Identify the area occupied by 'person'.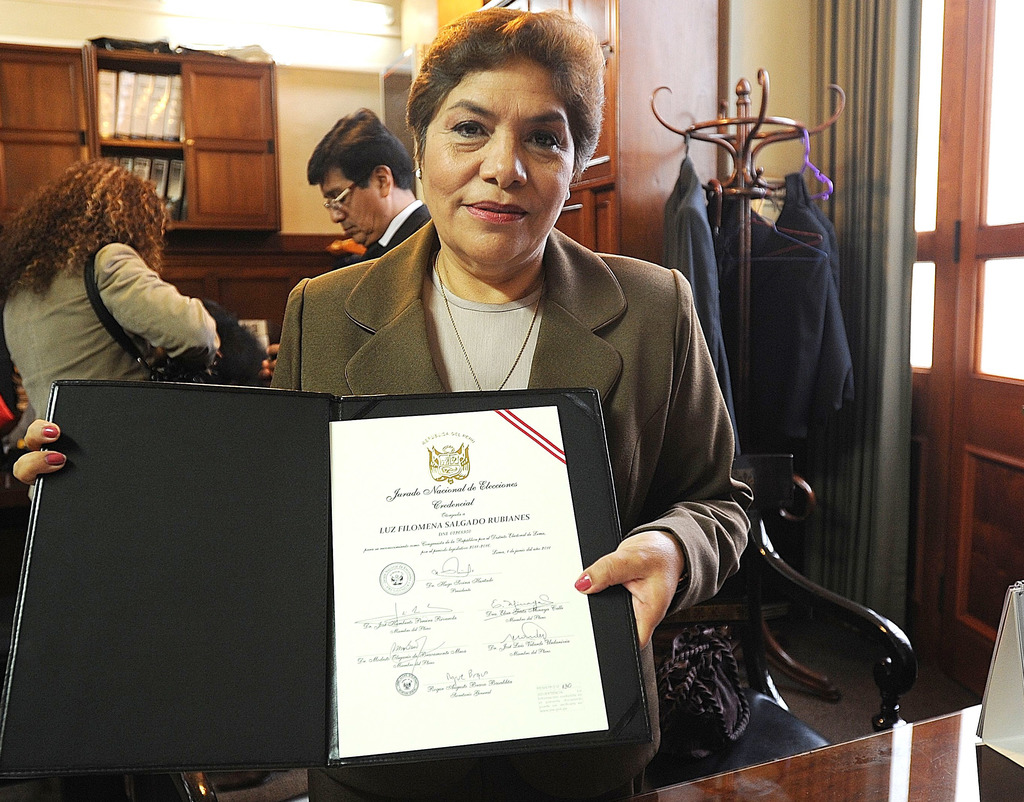
Area: [269,44,792,738].
